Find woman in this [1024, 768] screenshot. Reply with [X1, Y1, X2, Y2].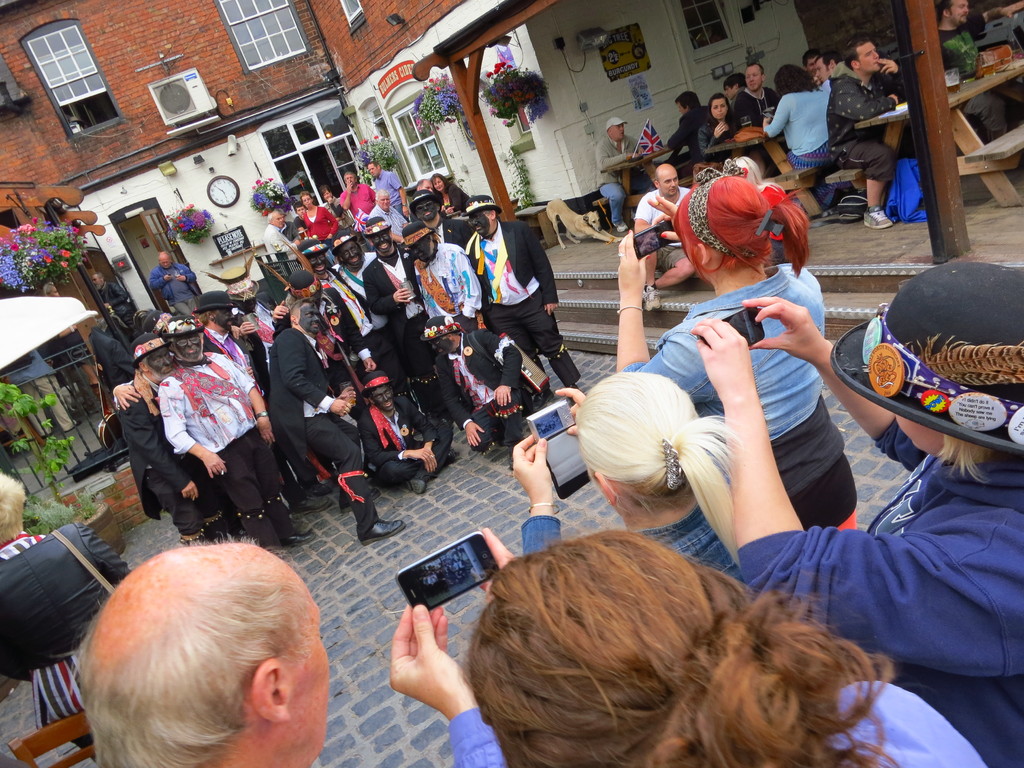
[0, 467, 133, 759].
